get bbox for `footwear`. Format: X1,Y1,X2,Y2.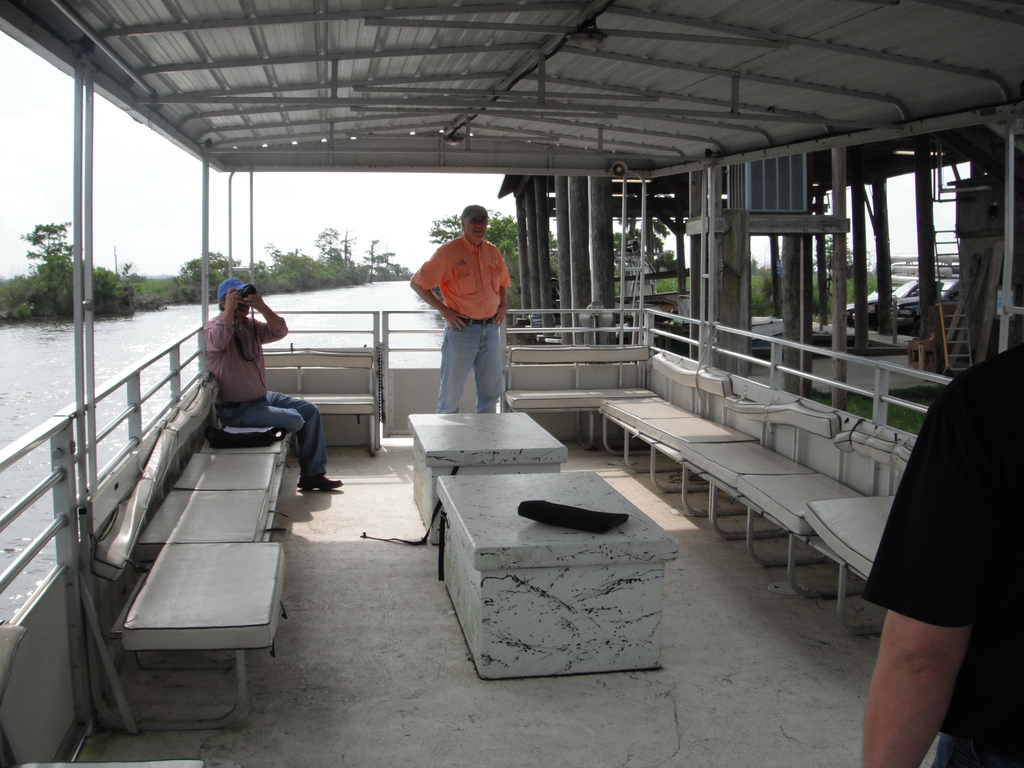
298,474,342,493.
